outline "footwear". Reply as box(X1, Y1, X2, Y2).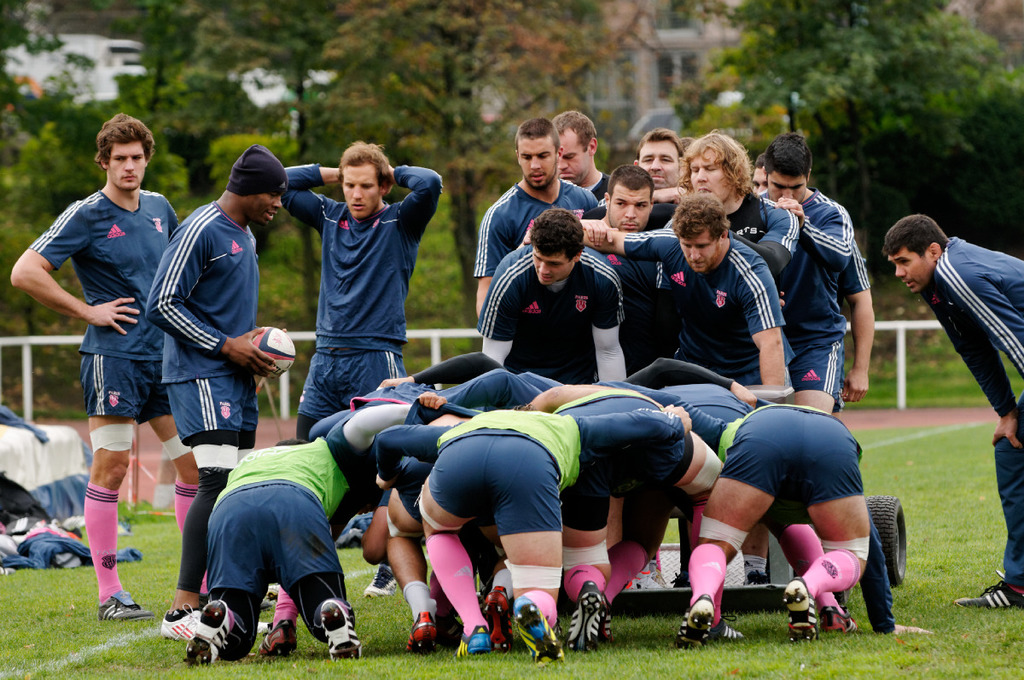
box(511, 596, 567, 664).
